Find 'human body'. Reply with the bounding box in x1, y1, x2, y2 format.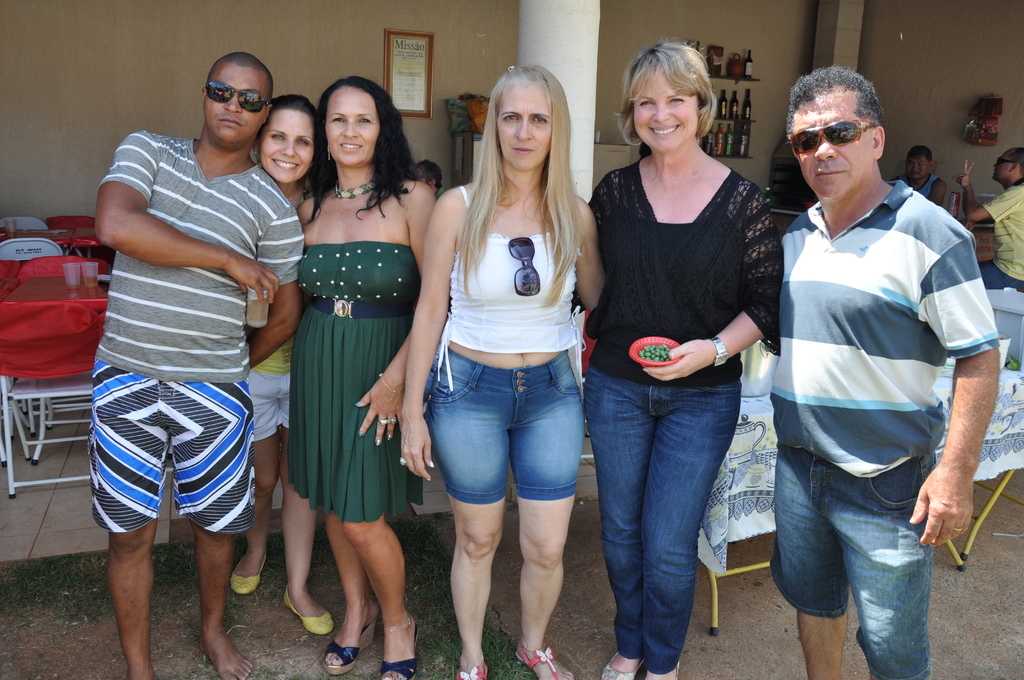
237, 93, 330, 634.
